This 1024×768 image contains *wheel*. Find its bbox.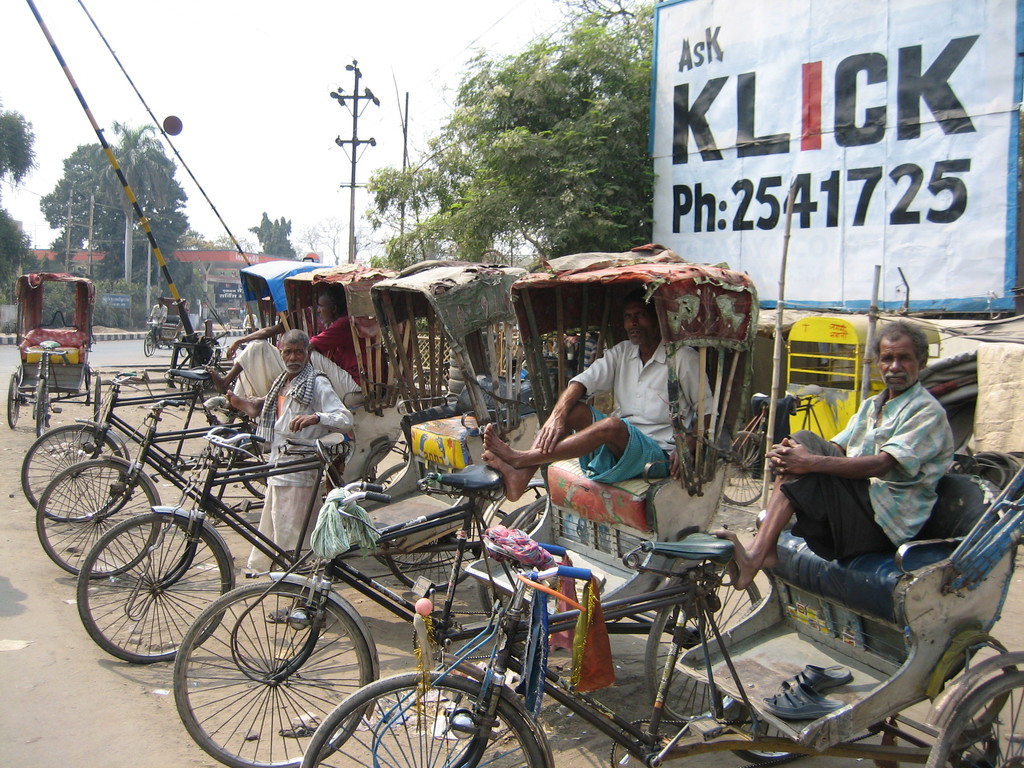
BBox(384, 527, 489, 590).
